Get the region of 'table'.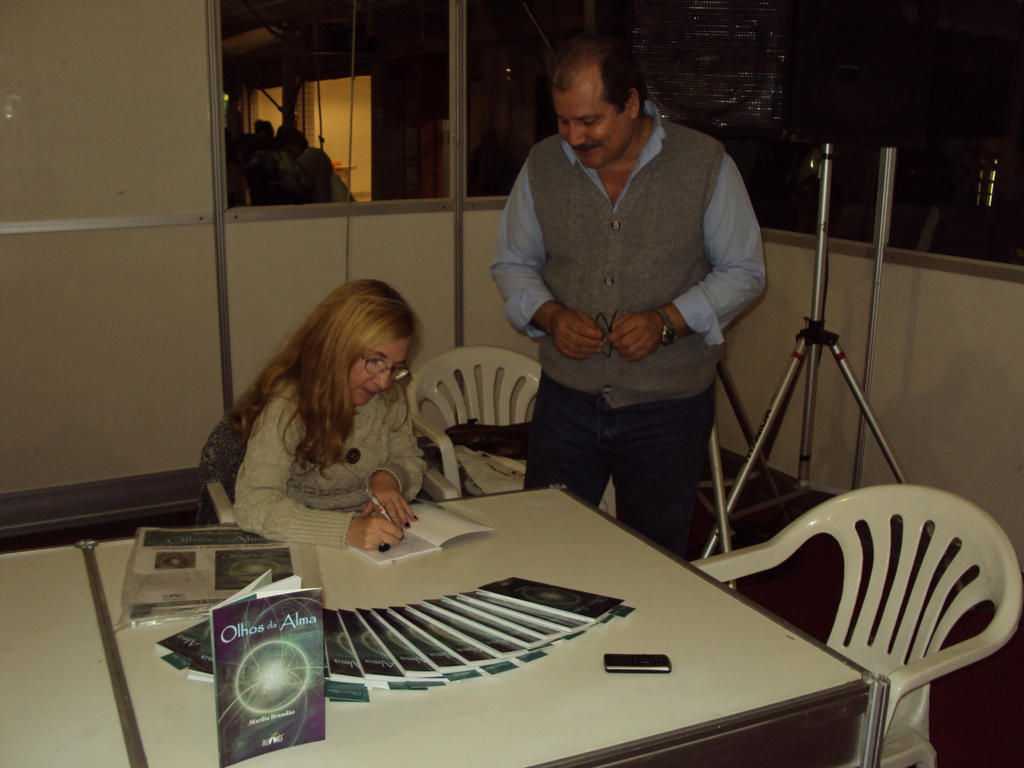
detection(170, 492, 895, 749).
